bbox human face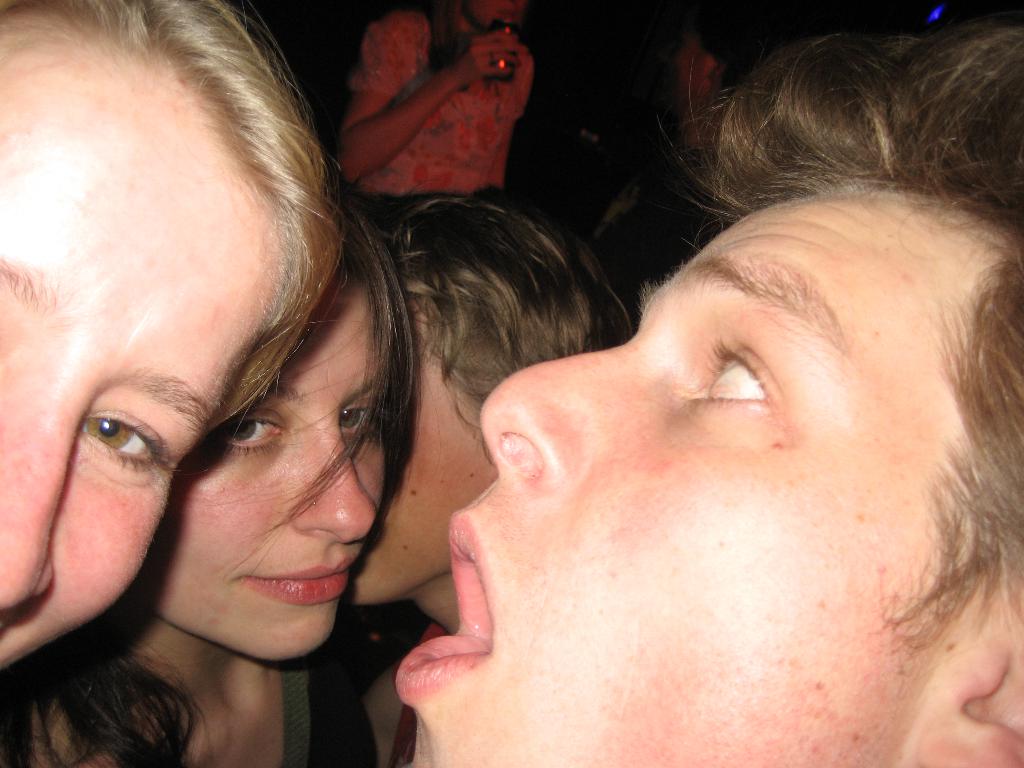
(x1=0, y1=2, x2=284, y2=683)
